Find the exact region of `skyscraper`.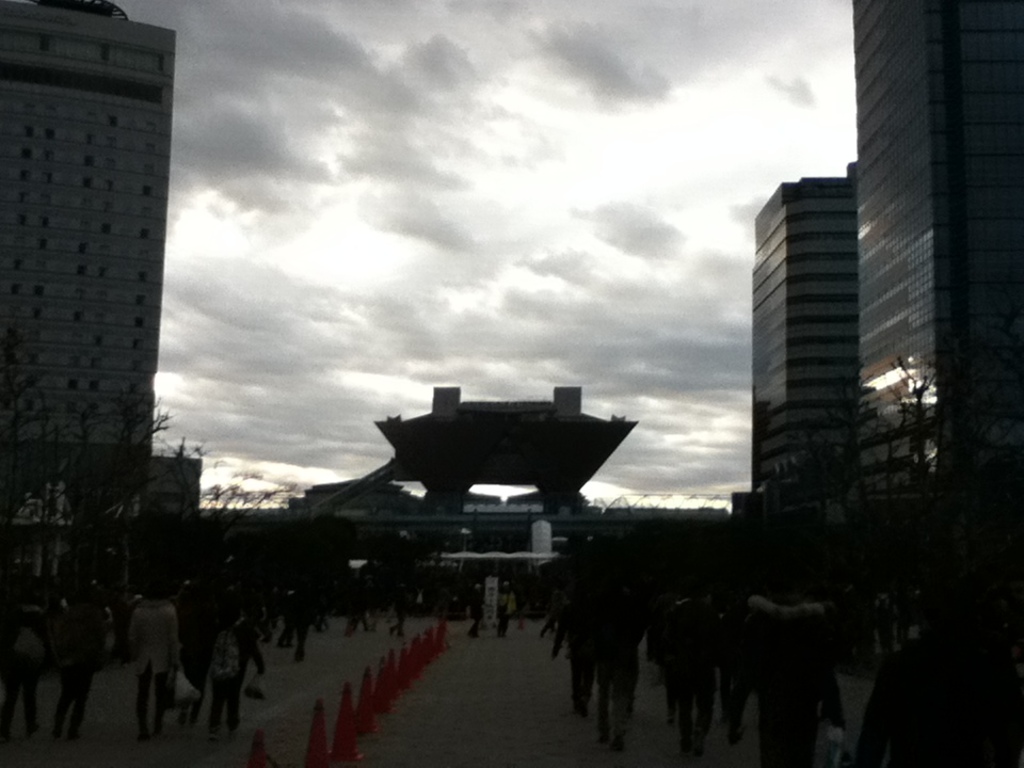
Exact region: detection(11, 9, 196, 554).
